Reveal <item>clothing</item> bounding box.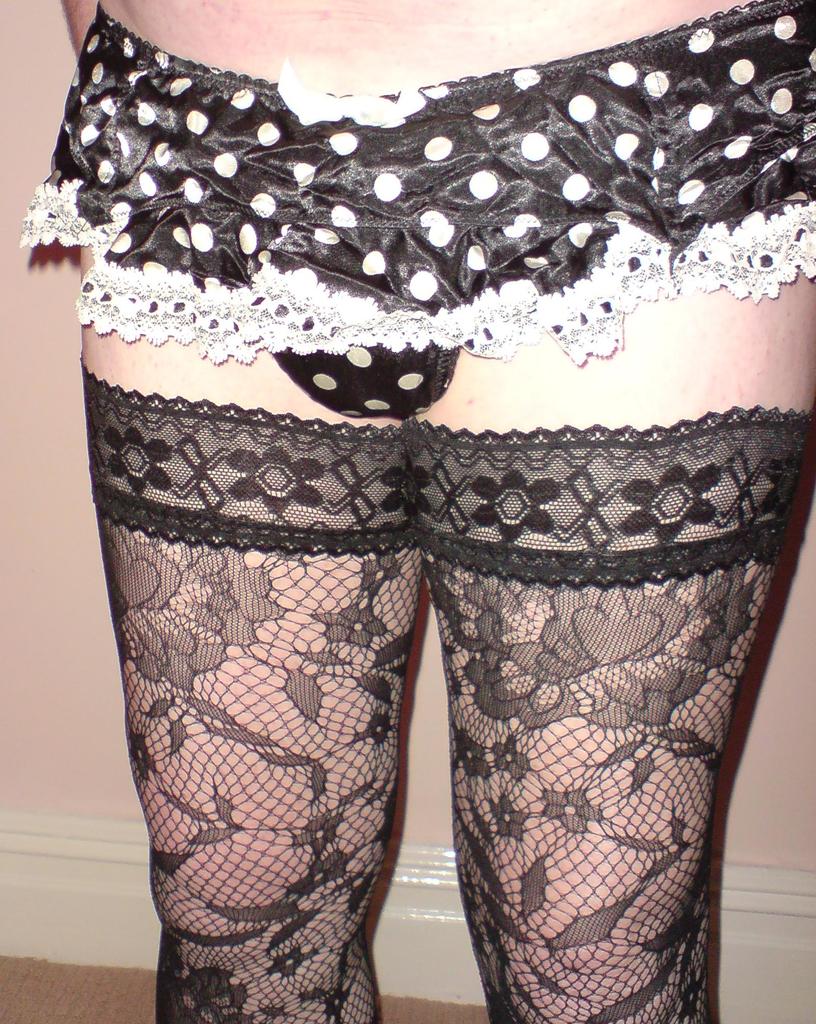
Revealed: [x1=30, y1=40, x2=812, y2=937].
